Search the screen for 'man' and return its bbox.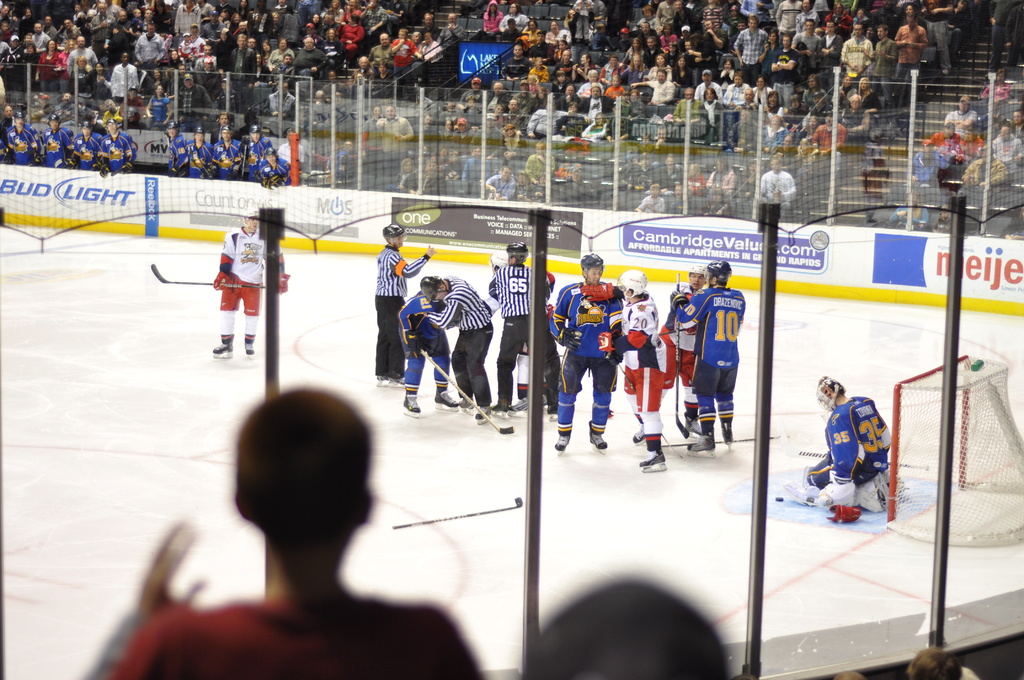
Found: bbox=(627, 72, 676, 106).
